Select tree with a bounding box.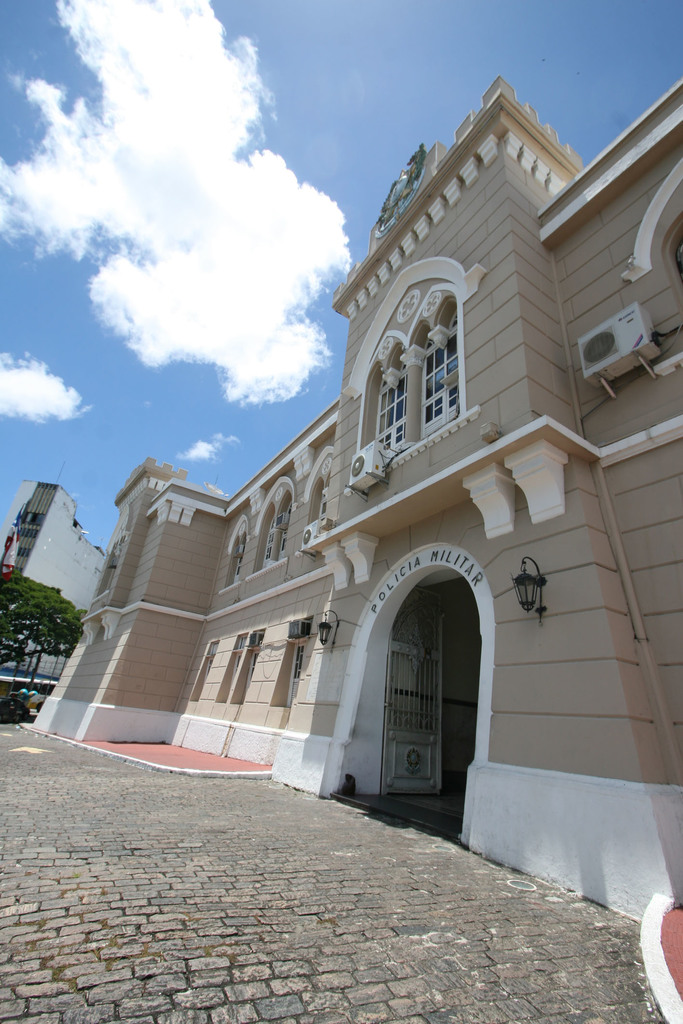
0,559,104,714.
